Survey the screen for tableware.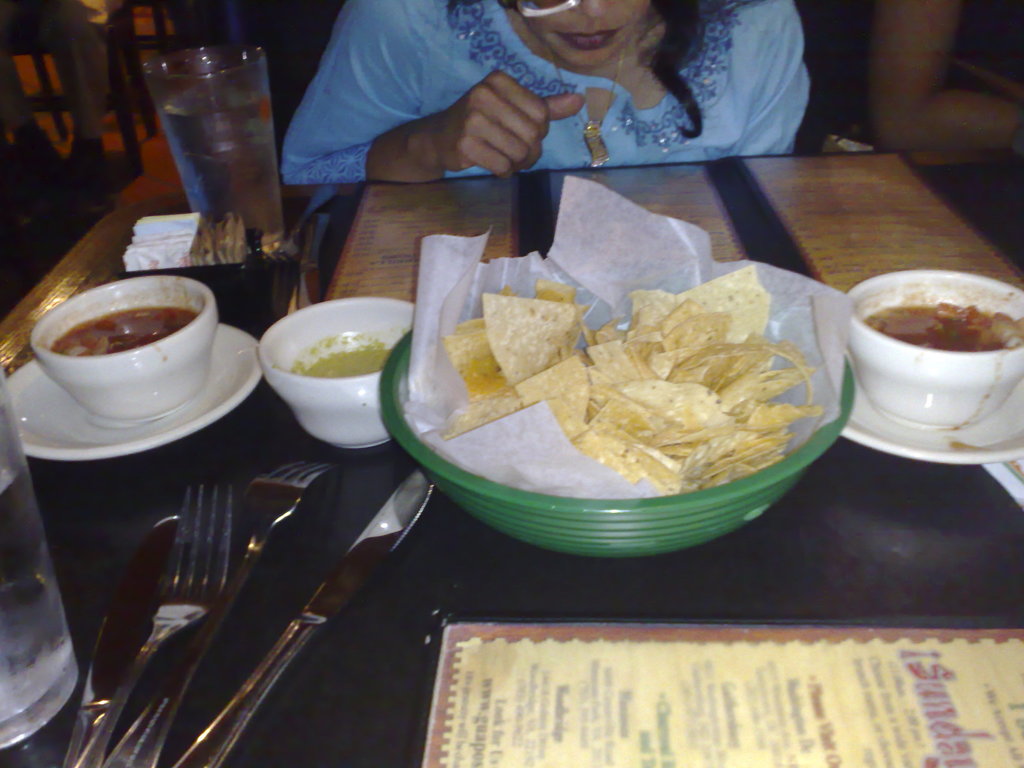
Survey found: bbox(0, 373, 88, 767).
